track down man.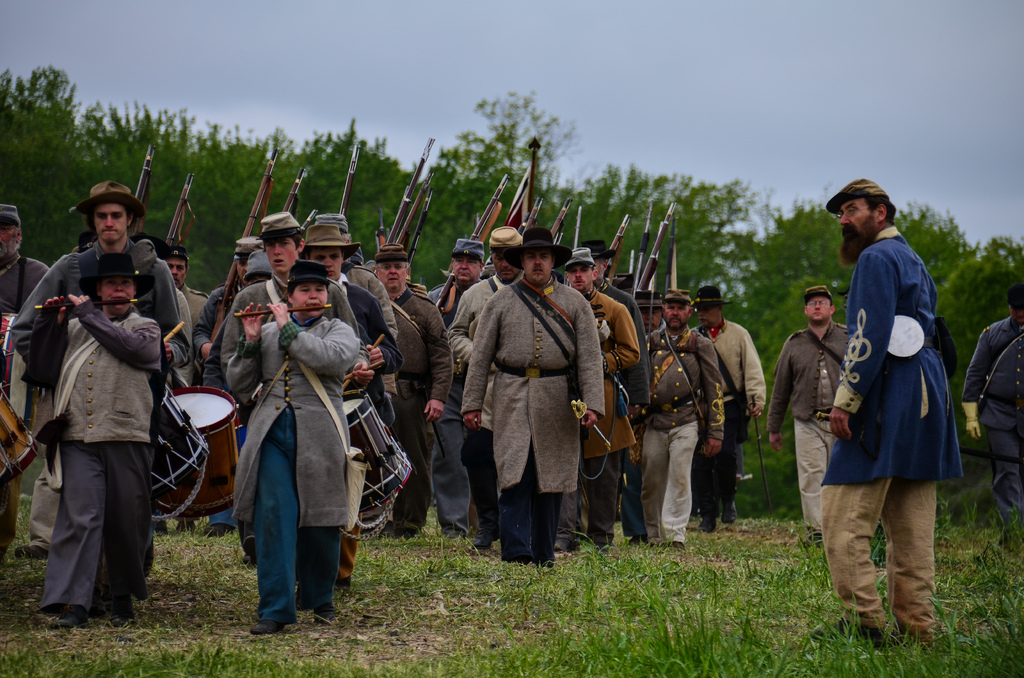
Tracked to {"x1": 767, "y1": 285, "x2": 852, "y2": 544}.
